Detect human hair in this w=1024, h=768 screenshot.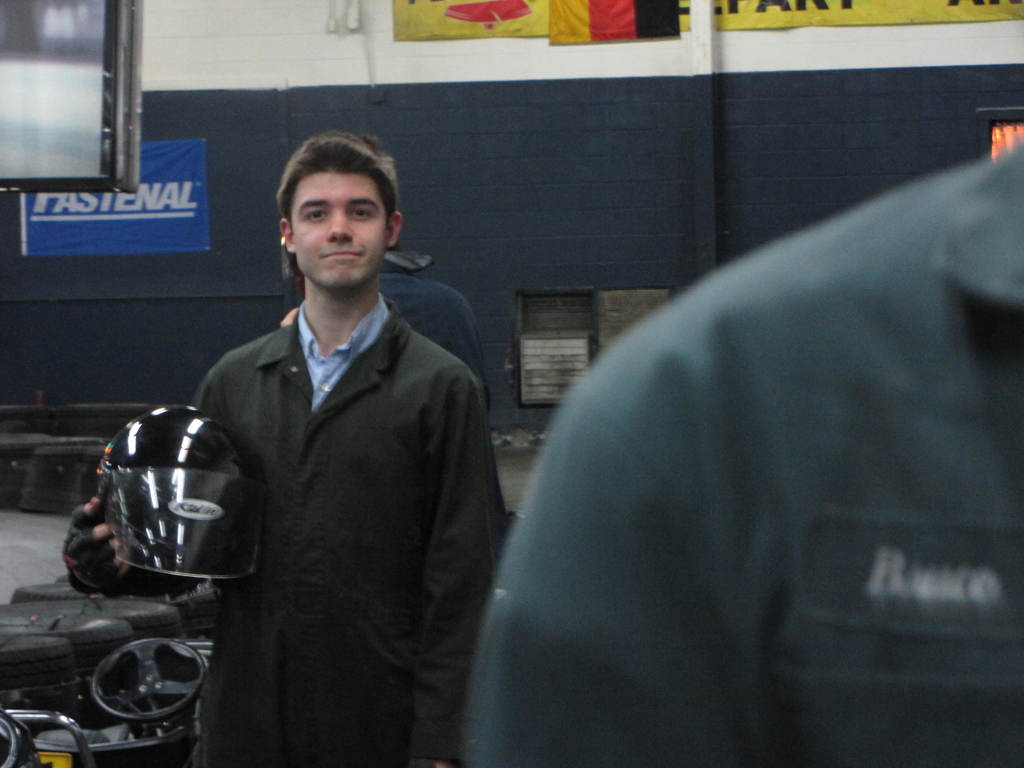
Detection: detection(275, 131, 398, 236).
